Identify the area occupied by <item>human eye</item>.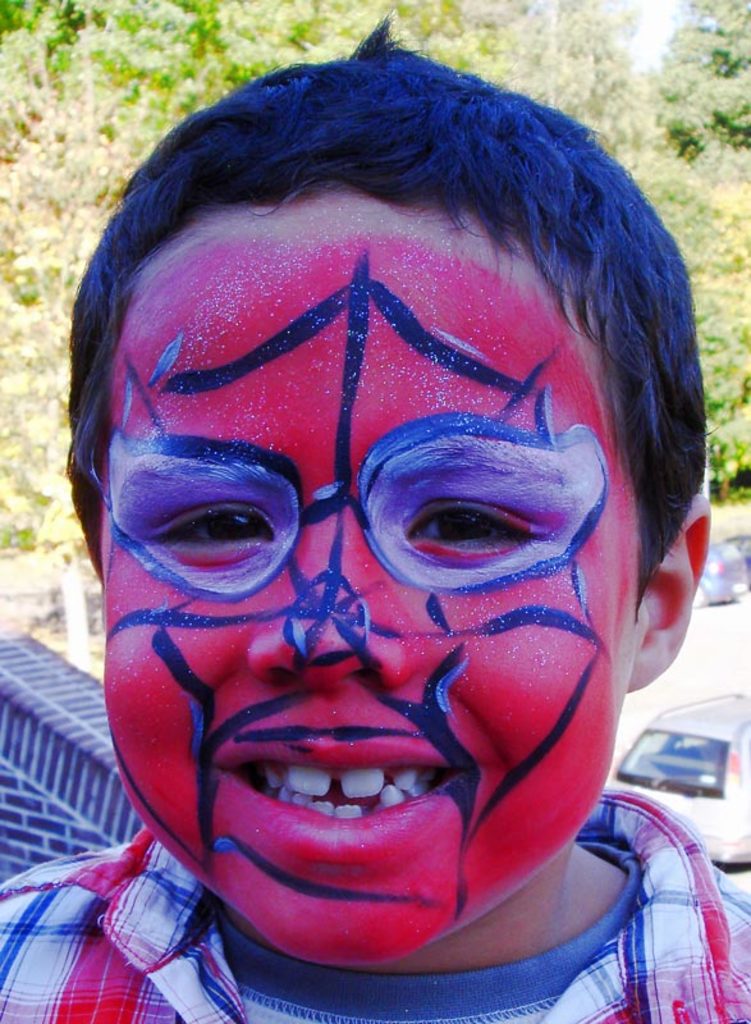
Area: x1=151, y1=499, x2=281, y2=556.
